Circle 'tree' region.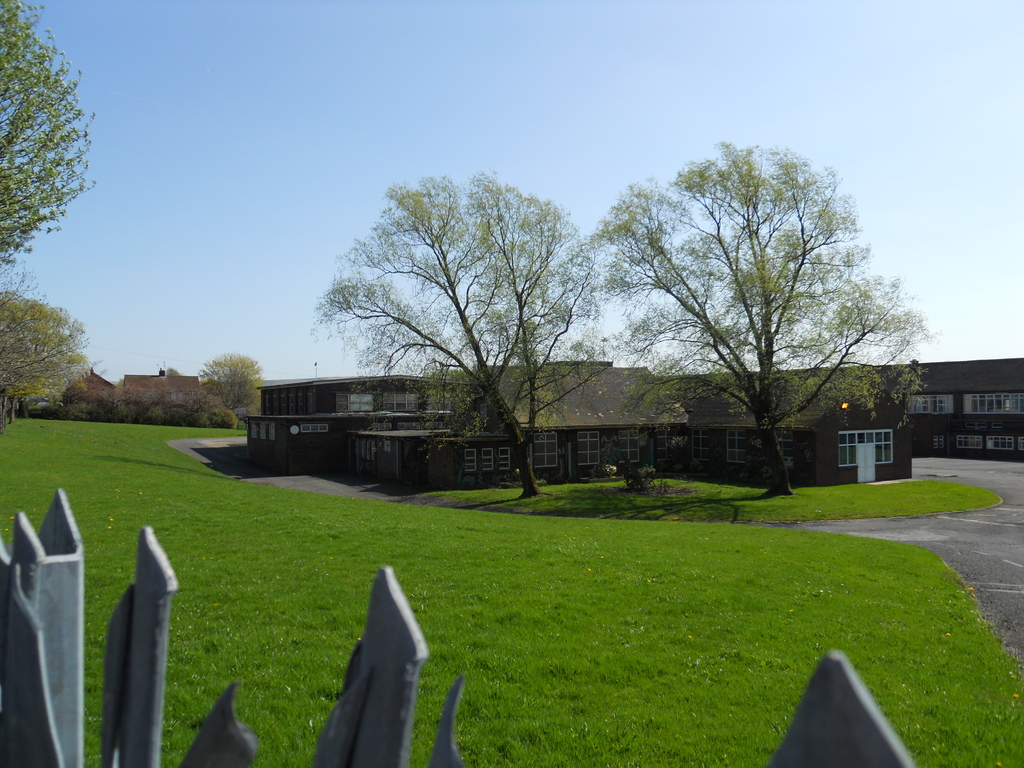
Region: x1=0, y1=0, x2=102, y2=262.
